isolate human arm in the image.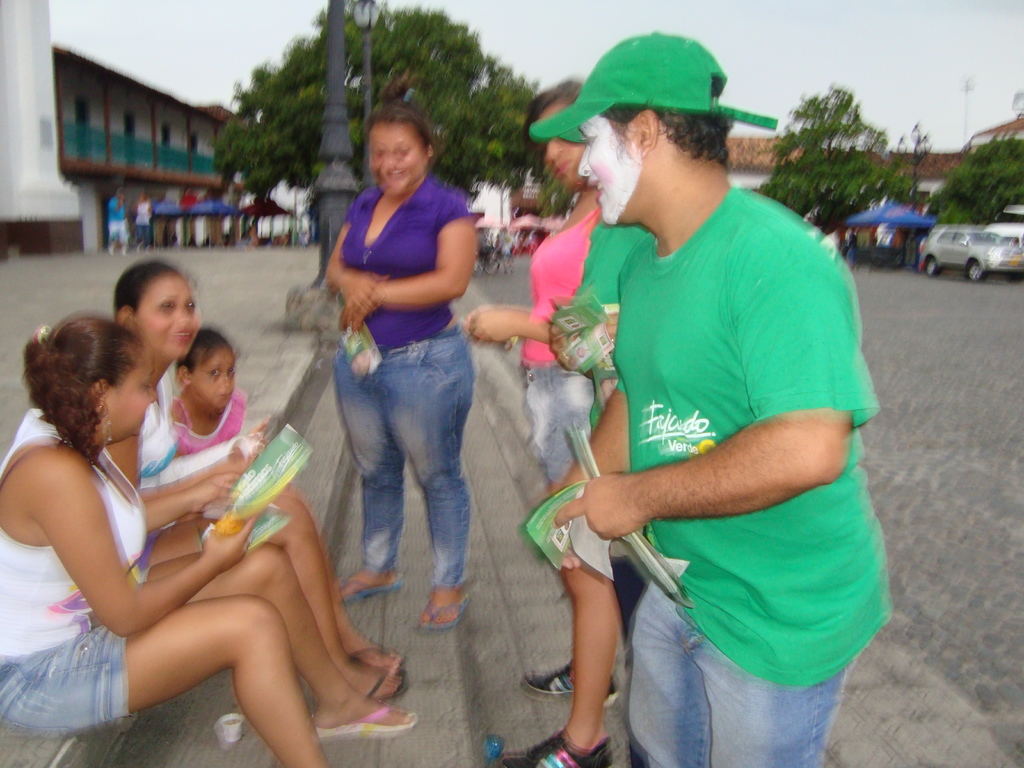
Isolated region: box(20, 451, 274, 655).
